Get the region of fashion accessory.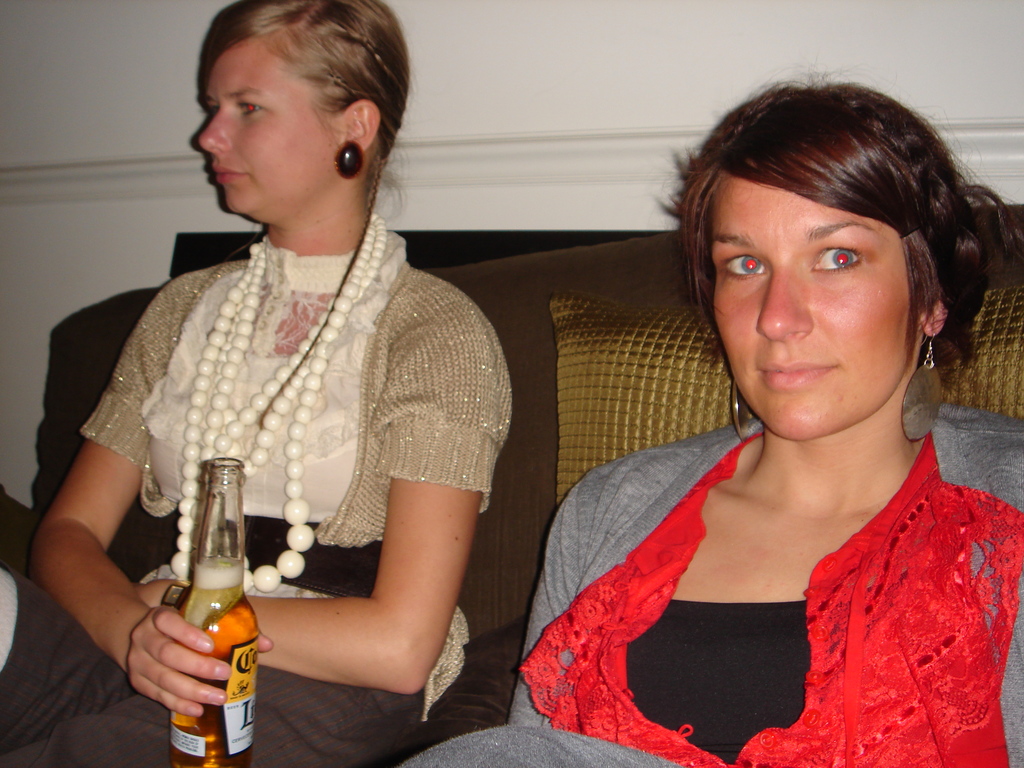
left=920, top=330, right=942, bottom=372.
